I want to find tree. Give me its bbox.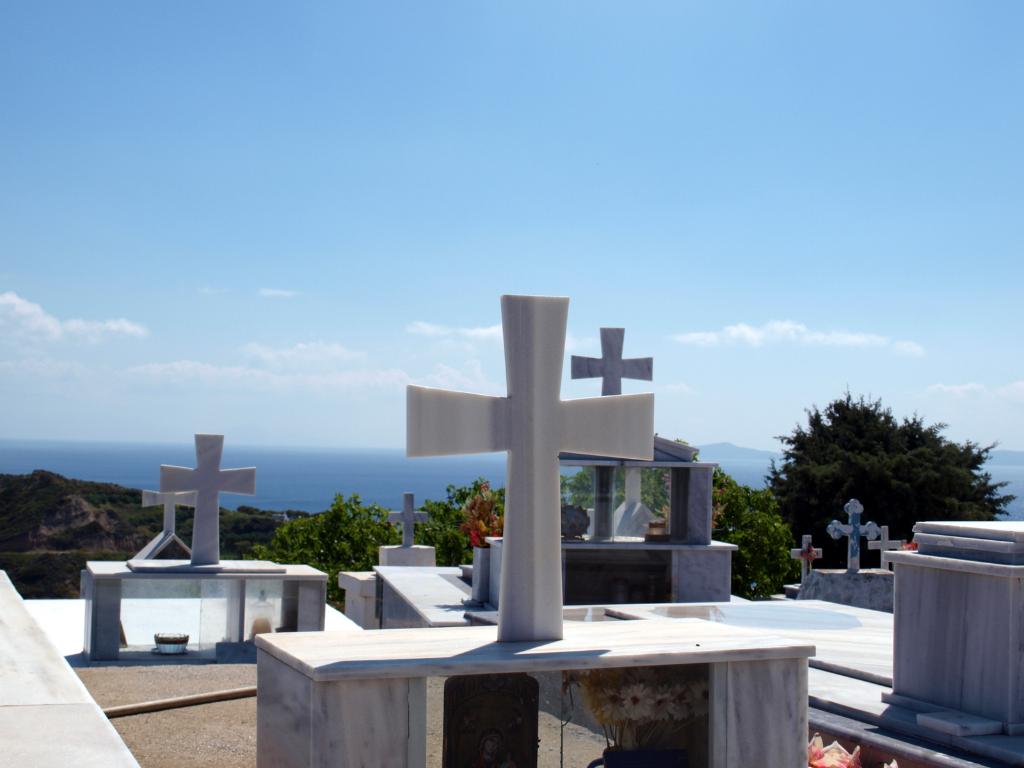
rect(768, 389, 972, 554).
